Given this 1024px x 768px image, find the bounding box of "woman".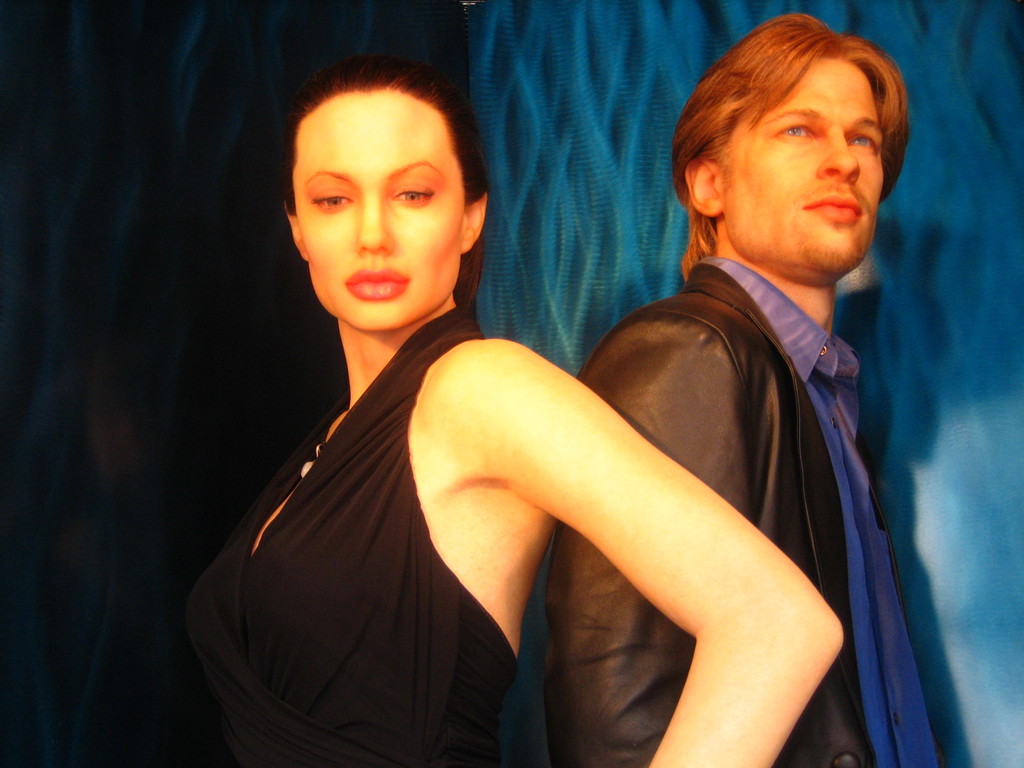
186,54,841,767.
